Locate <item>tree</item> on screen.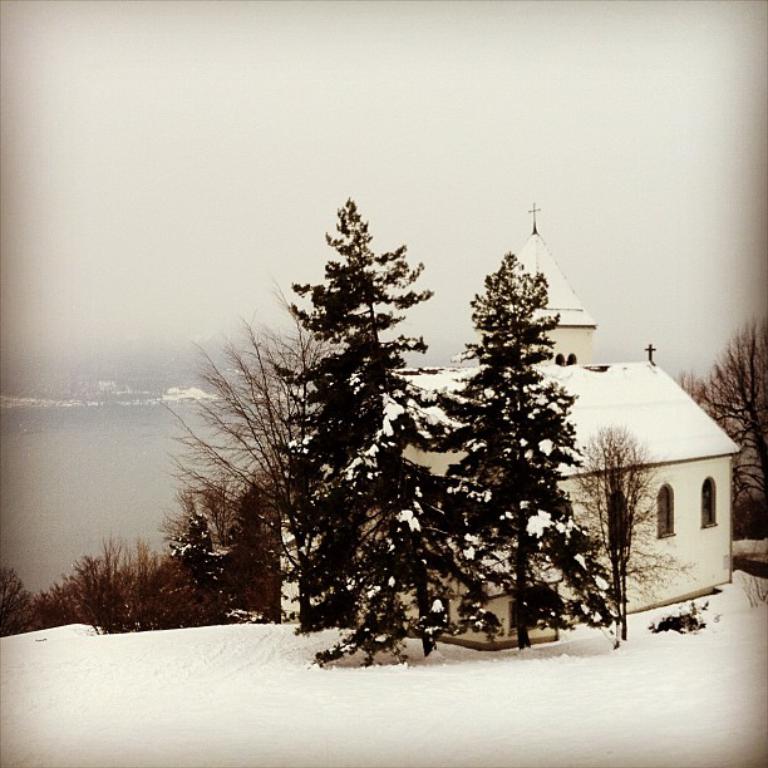
On screen at 259 195 471 684.
